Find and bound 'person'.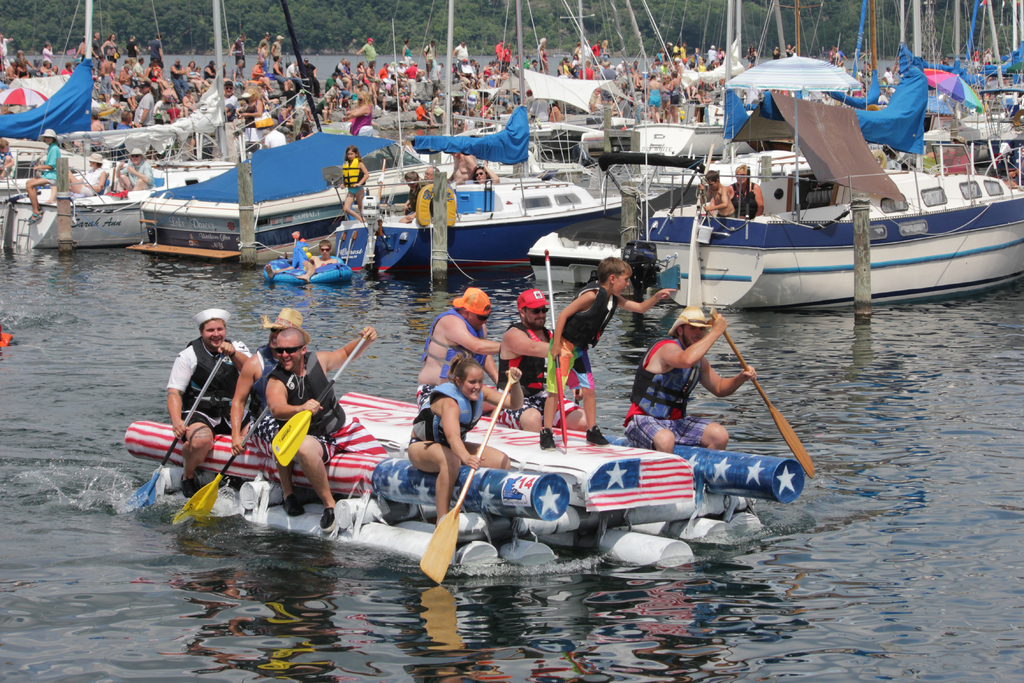
Bound: pyautogui.locateOnScreen(248, 306, 320, 518).
